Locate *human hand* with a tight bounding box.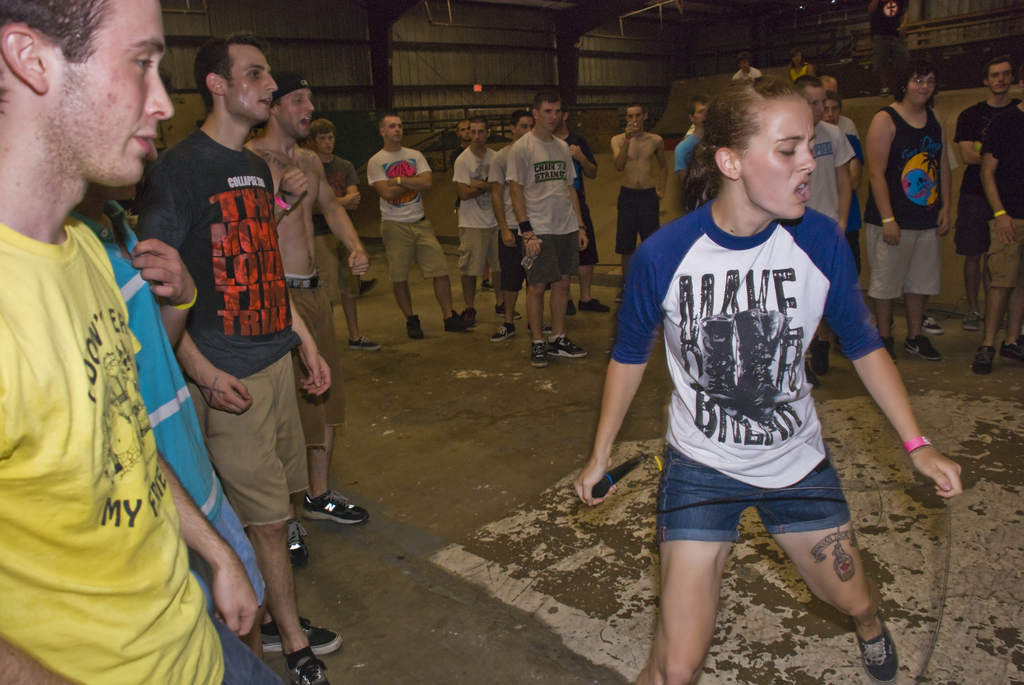
rect(497, 228, 518, 251).
